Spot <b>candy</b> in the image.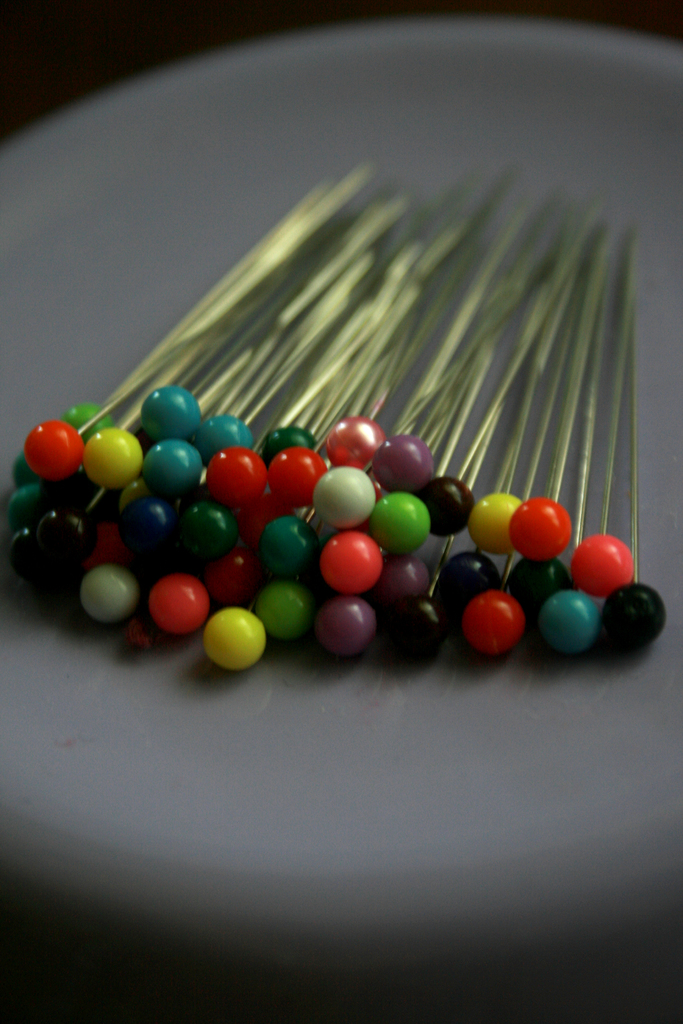
<b>candy</b> found at bbox(0, 384, 675, 668).
